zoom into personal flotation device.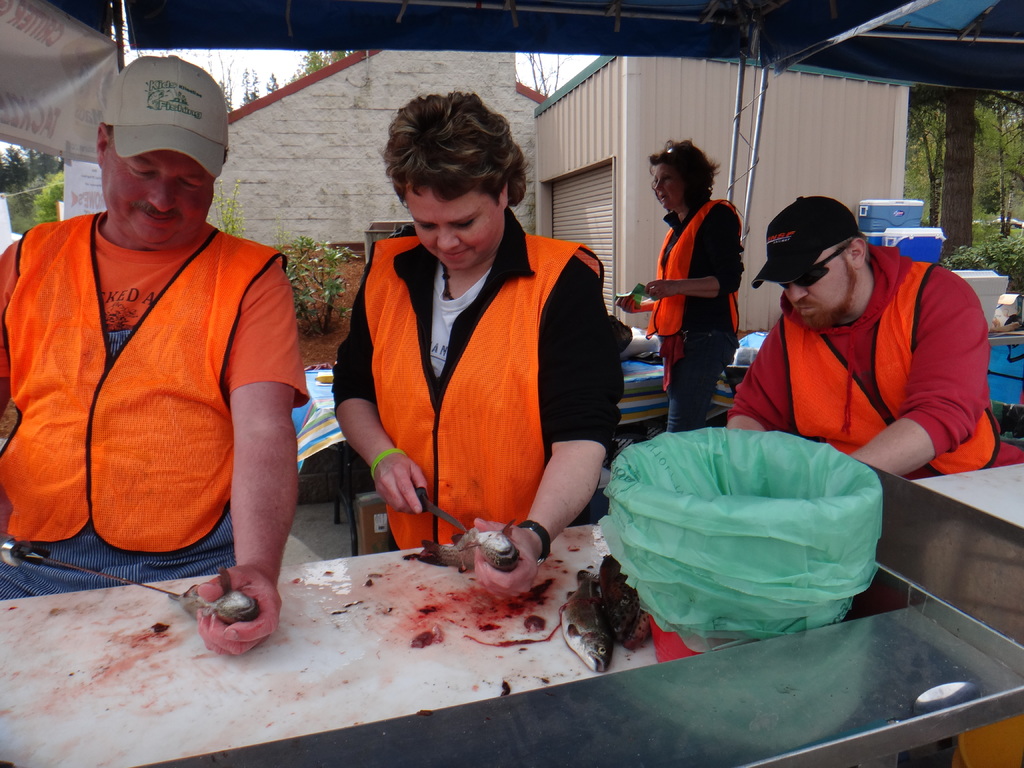
Zoom target: 773 254 1005 488.
